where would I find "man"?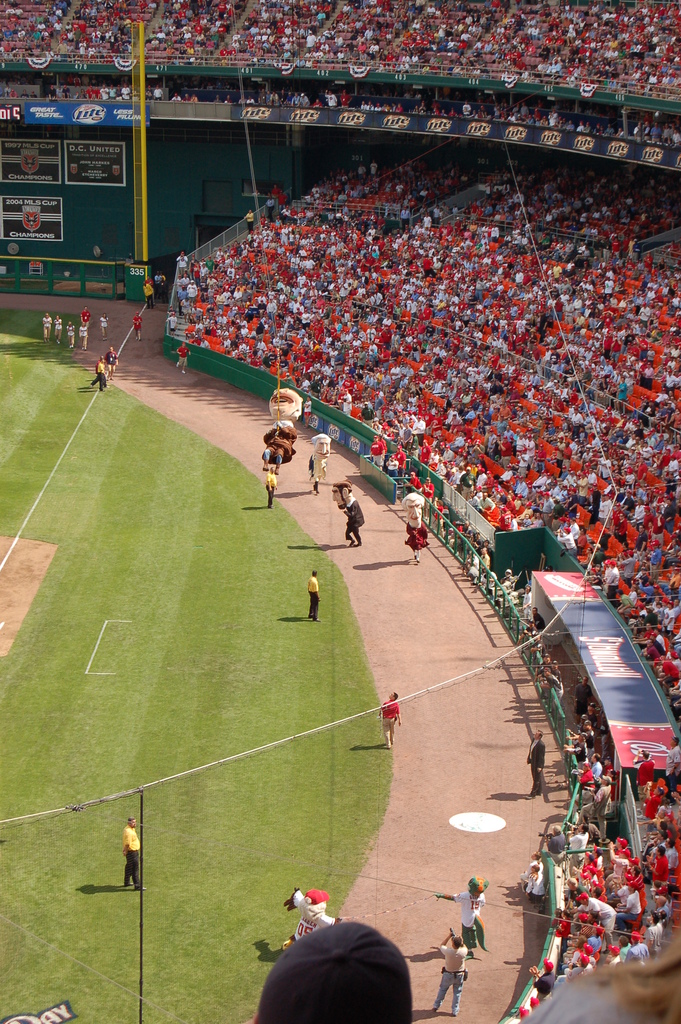
At 400/494/425/562.
